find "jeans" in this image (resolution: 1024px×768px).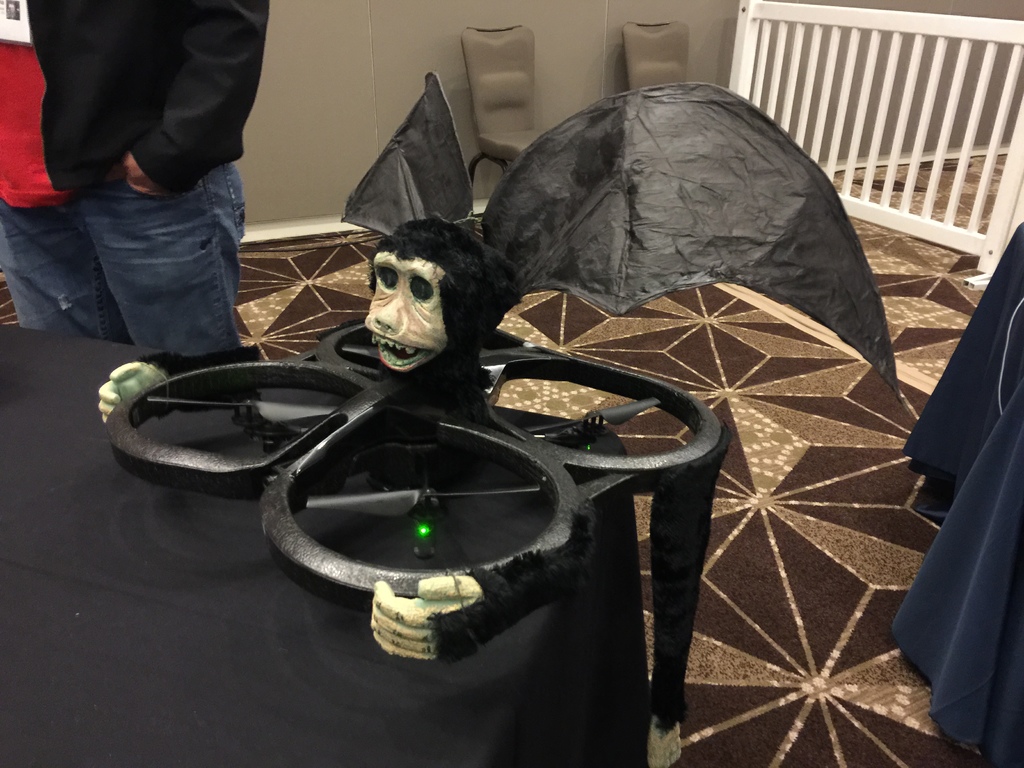
[0, 180, 248, 355].
